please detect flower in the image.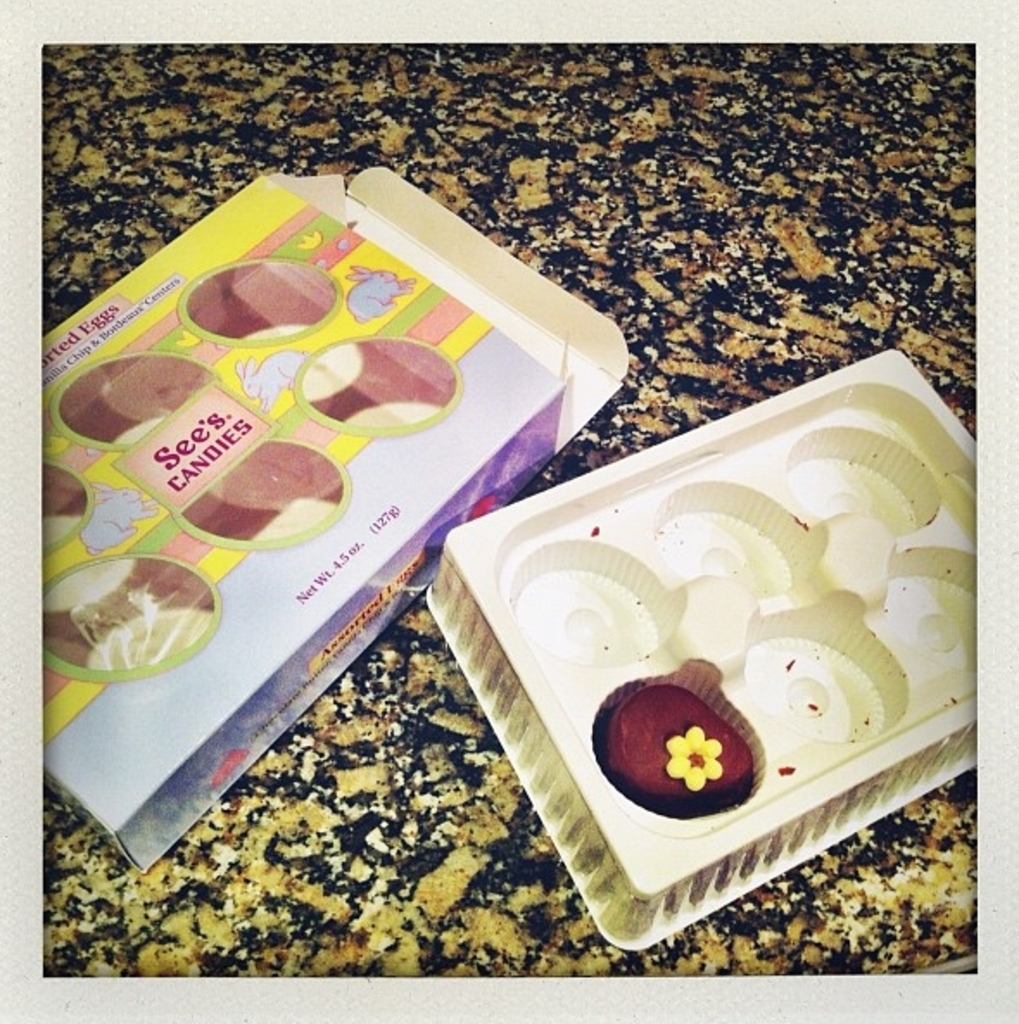
left=665, top=722, right=736, bottom=800.
